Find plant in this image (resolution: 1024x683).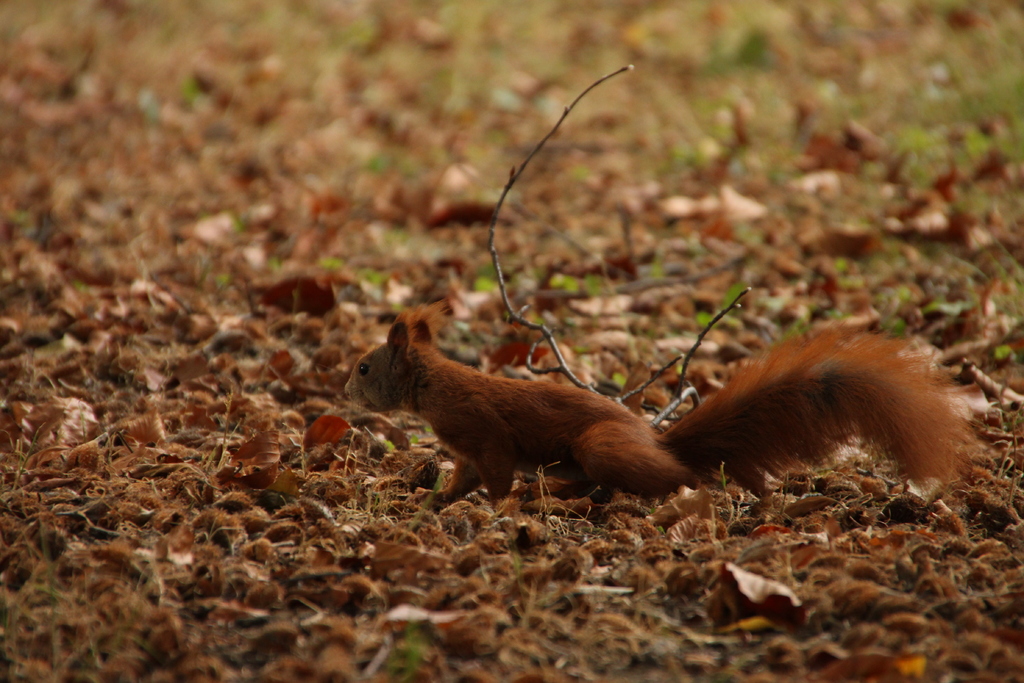
<box>833,254,850,274</box>.
